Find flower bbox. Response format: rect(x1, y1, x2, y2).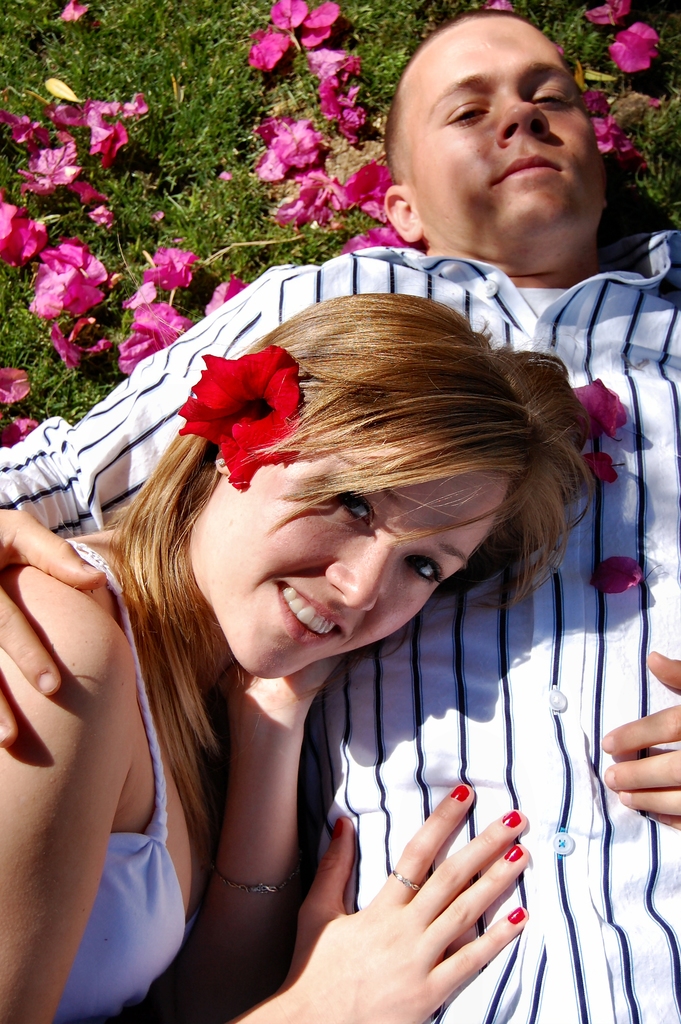
rect(283, 155, 393, 220).
